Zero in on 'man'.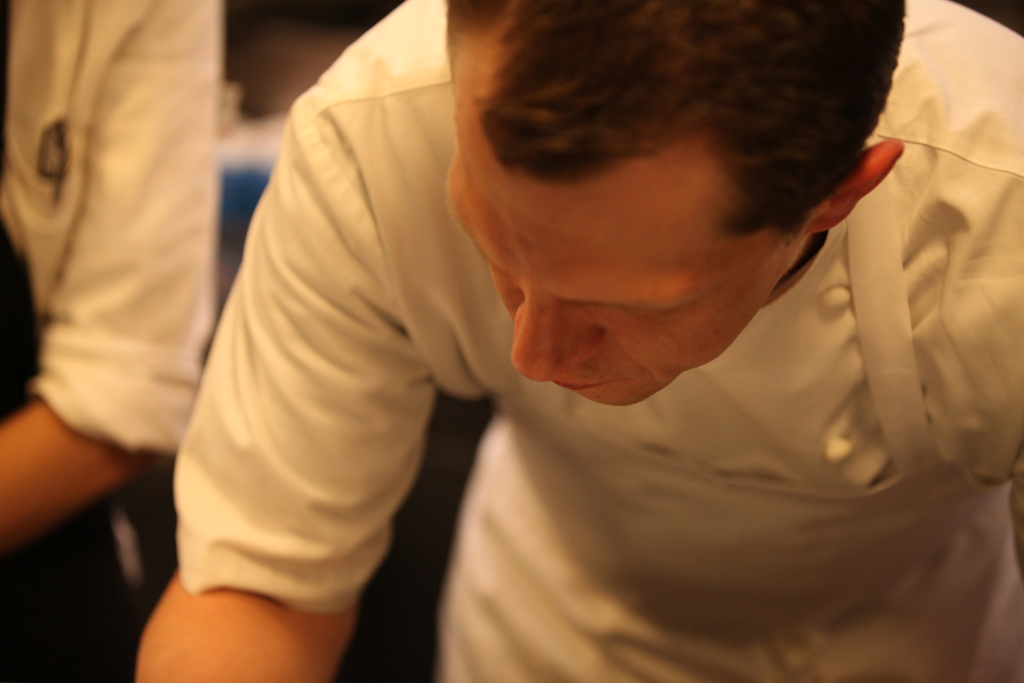
Zeroed in: [1, 0, 220, 682].
